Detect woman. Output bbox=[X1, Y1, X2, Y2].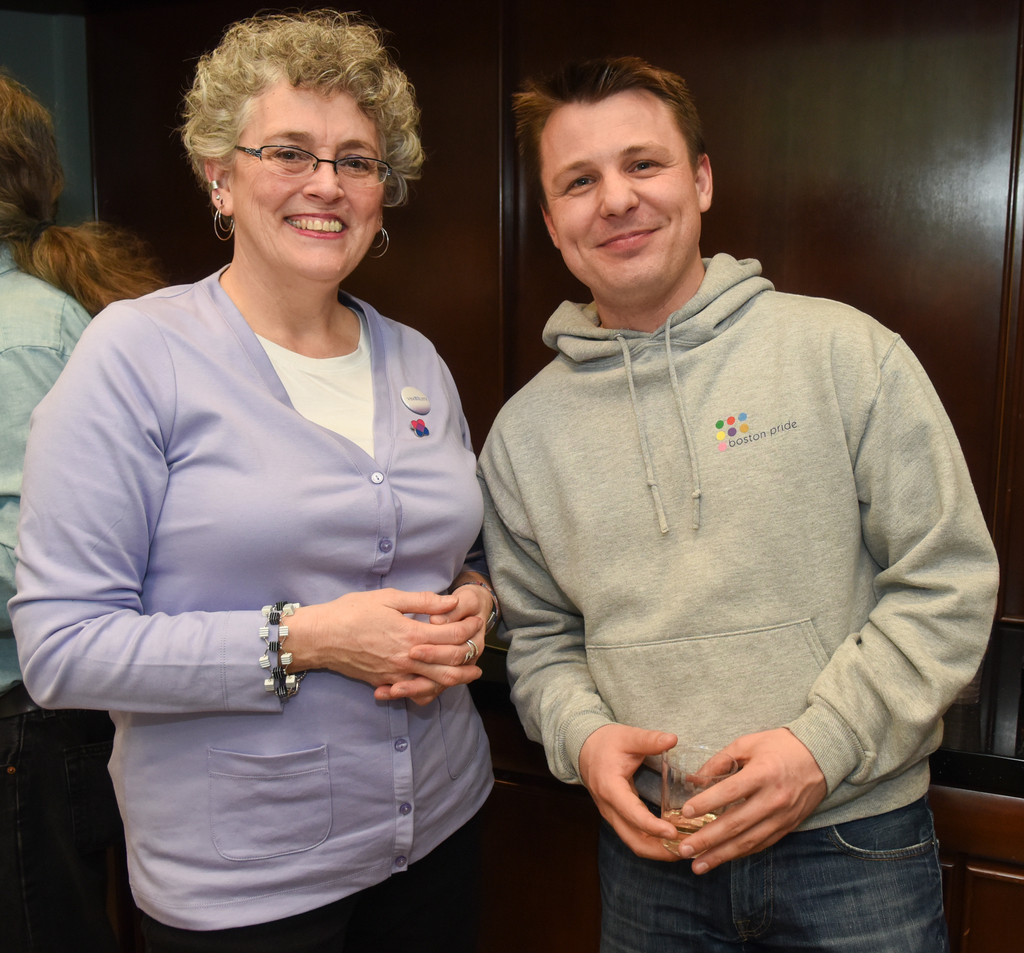
bbox=[0, 70, 178, 952].
